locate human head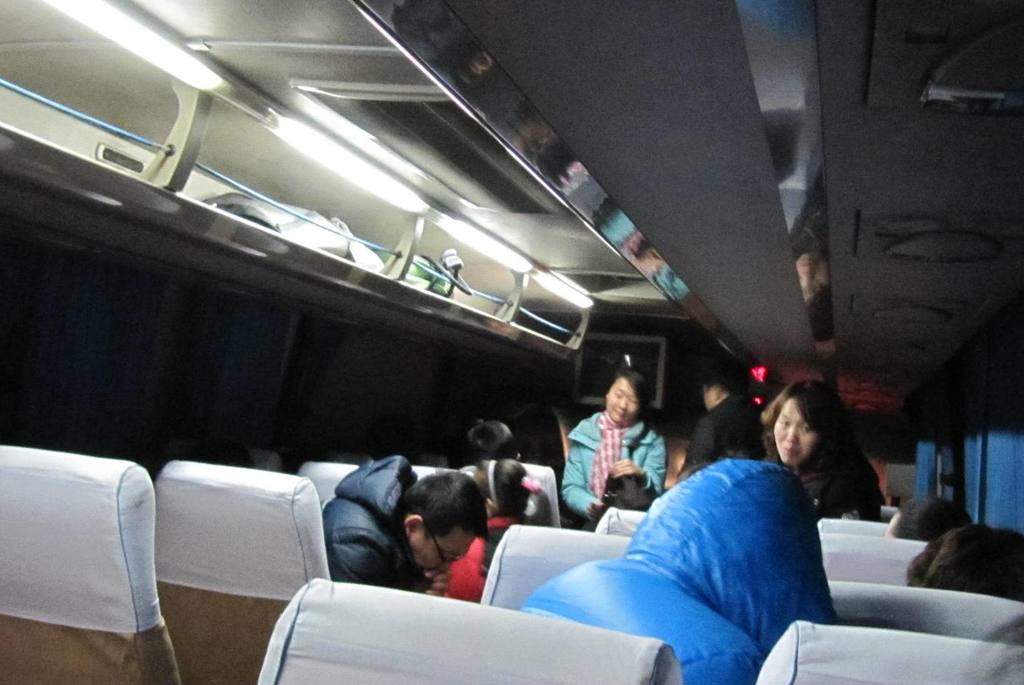
{"left": 758, "top": 376, "right": 848, "bottom": 470}
